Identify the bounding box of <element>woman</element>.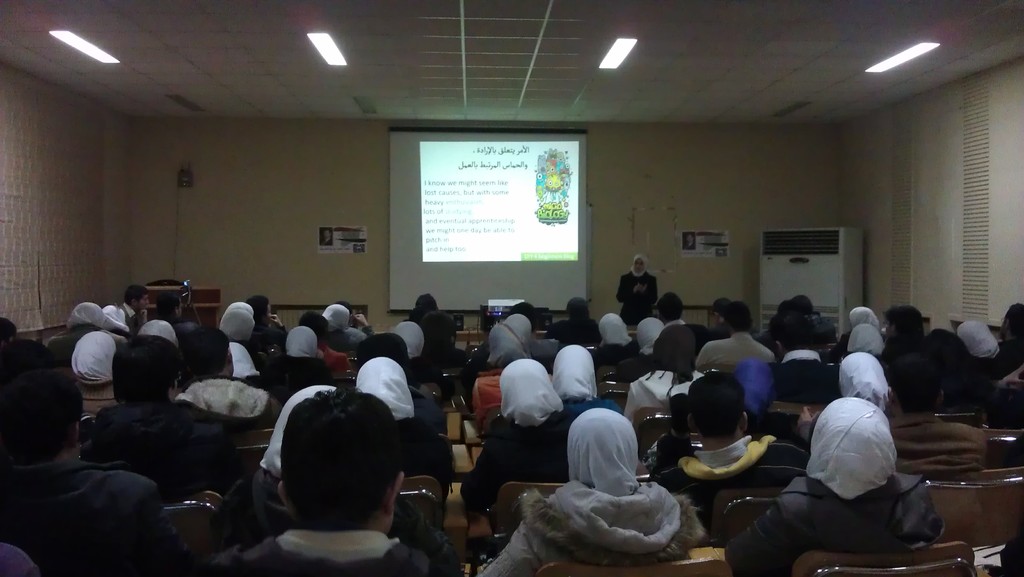
510/386/702/559.
